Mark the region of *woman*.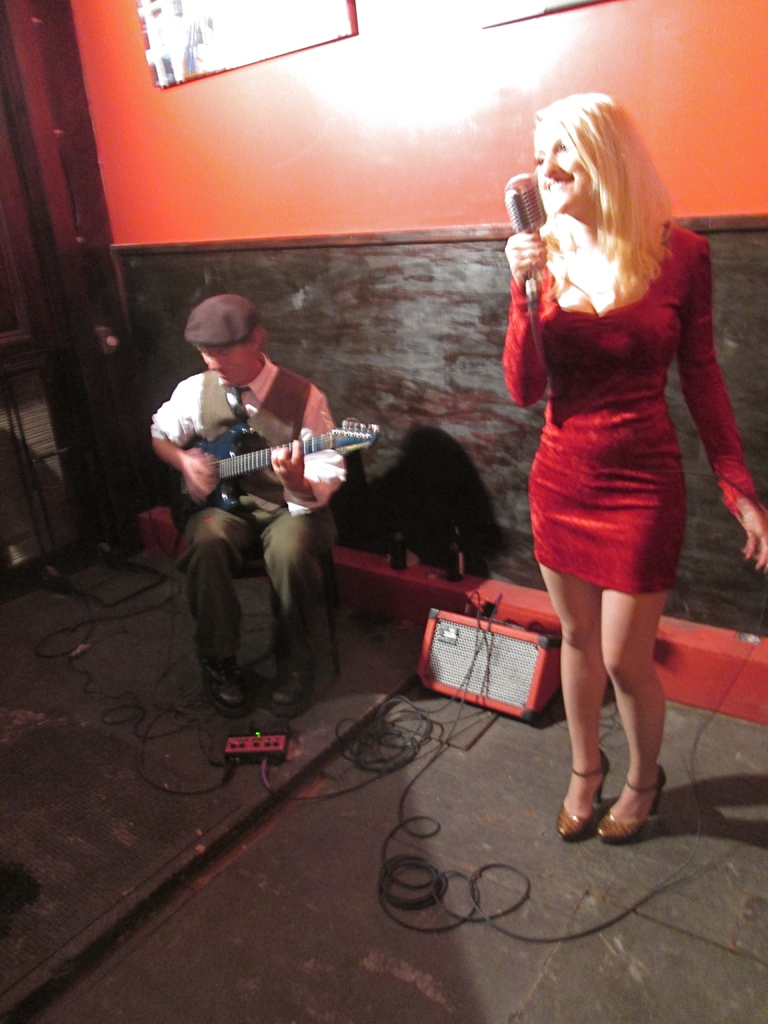
Region: {"left": 484, "top": 86, "right": 738, "bottom": 740}.
